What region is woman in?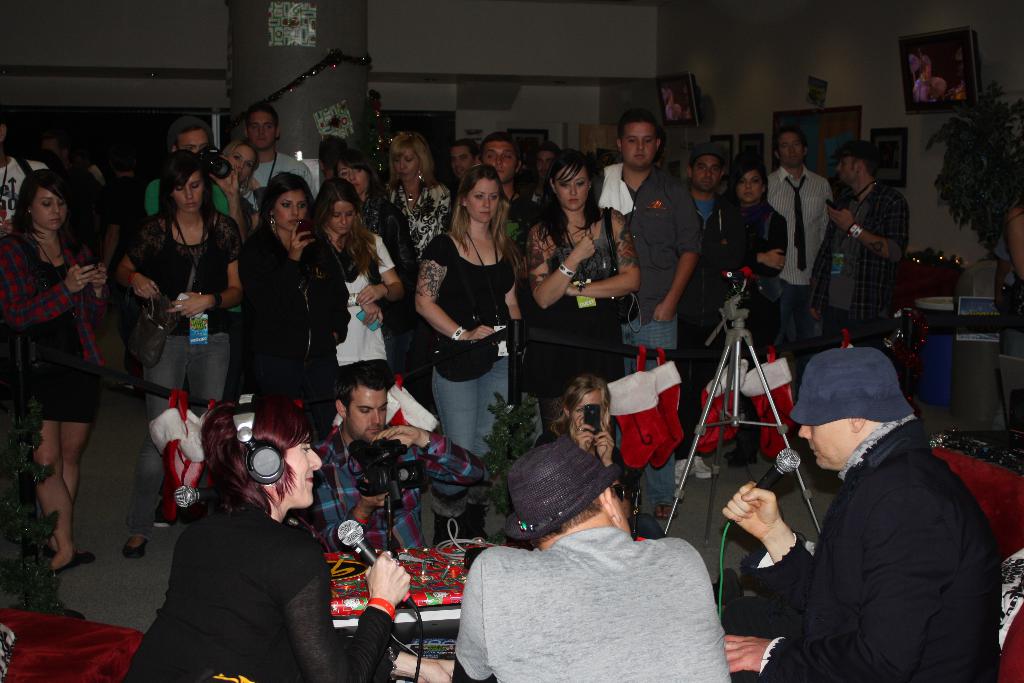
detection(0, 168, 110, 588).
